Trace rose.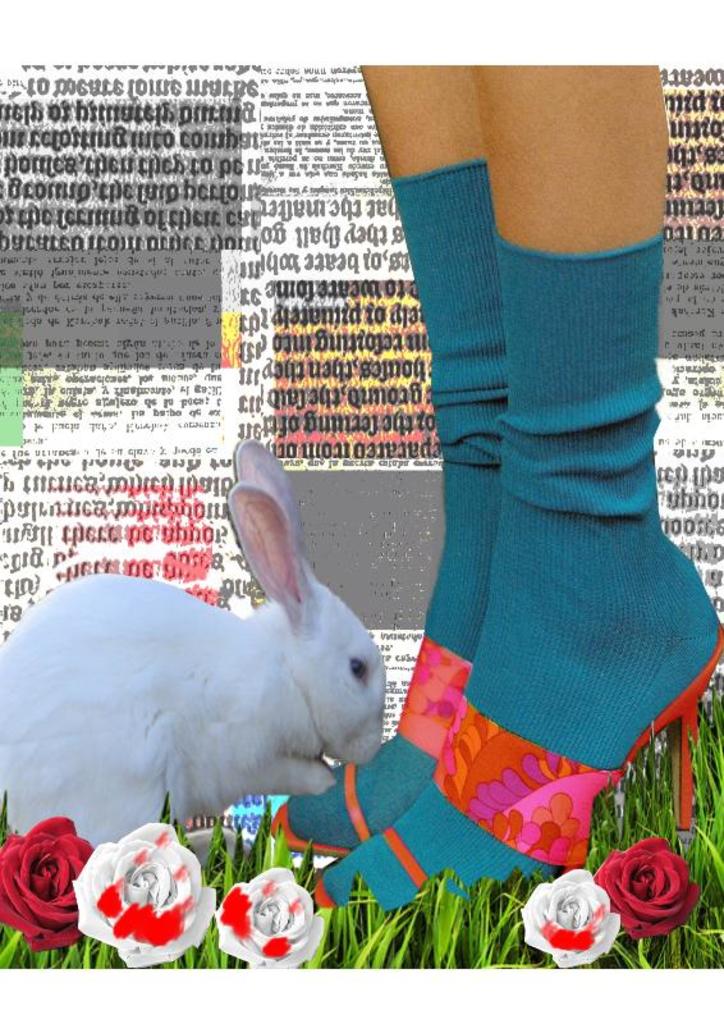
Traced to {"x1": 519, "y1": 867, "x2": 617, "y2": 965}.
